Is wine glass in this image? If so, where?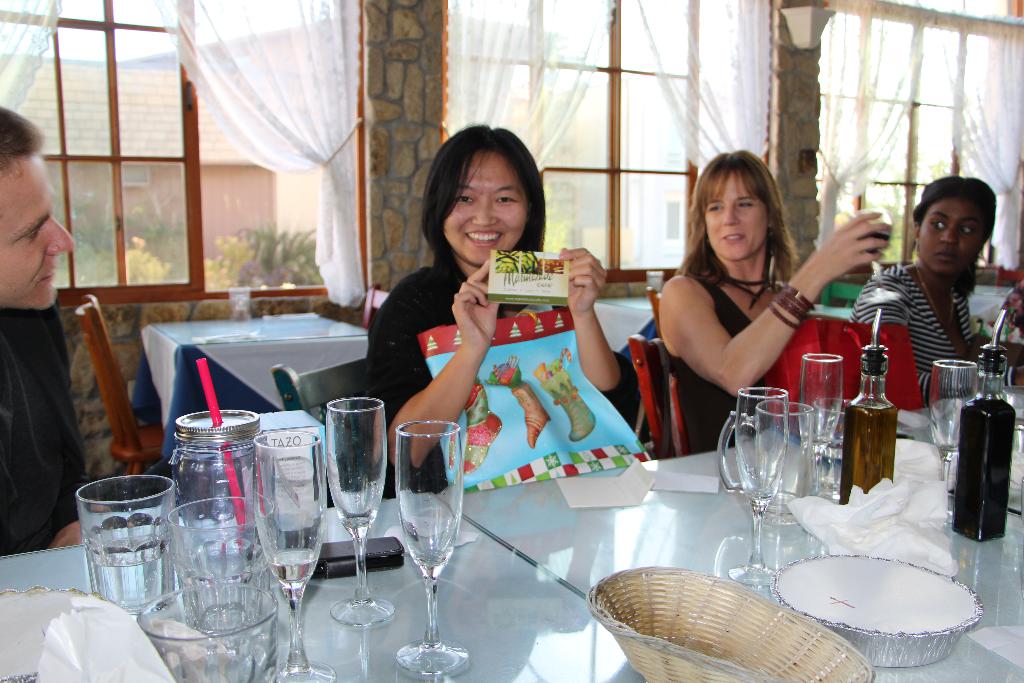
Yes, at l=733, t=388, r=788, b=593.
